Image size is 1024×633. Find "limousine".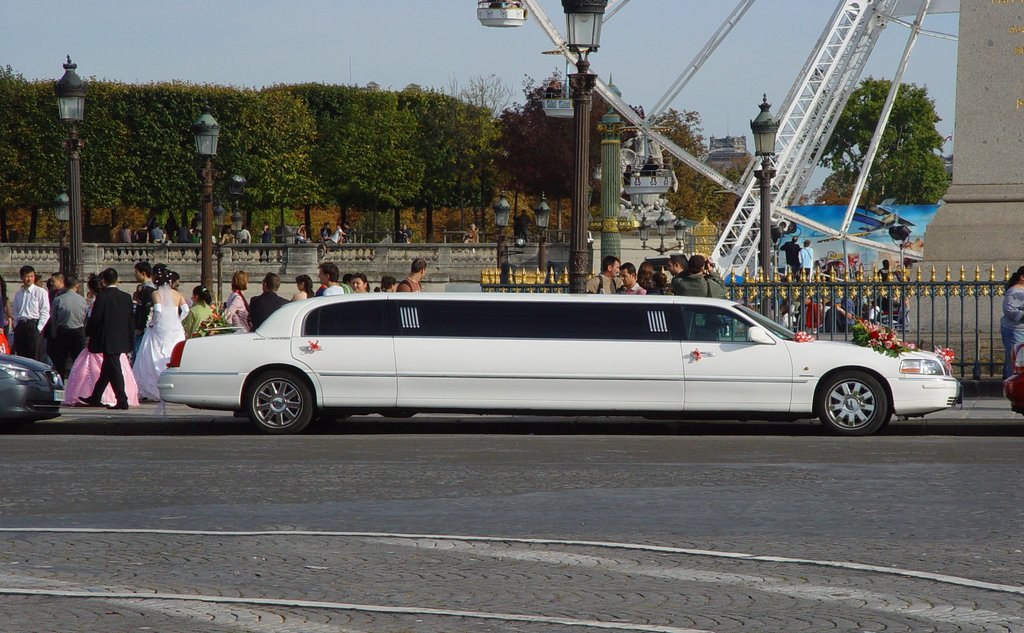
BBox(156, 289, 963, 433).
